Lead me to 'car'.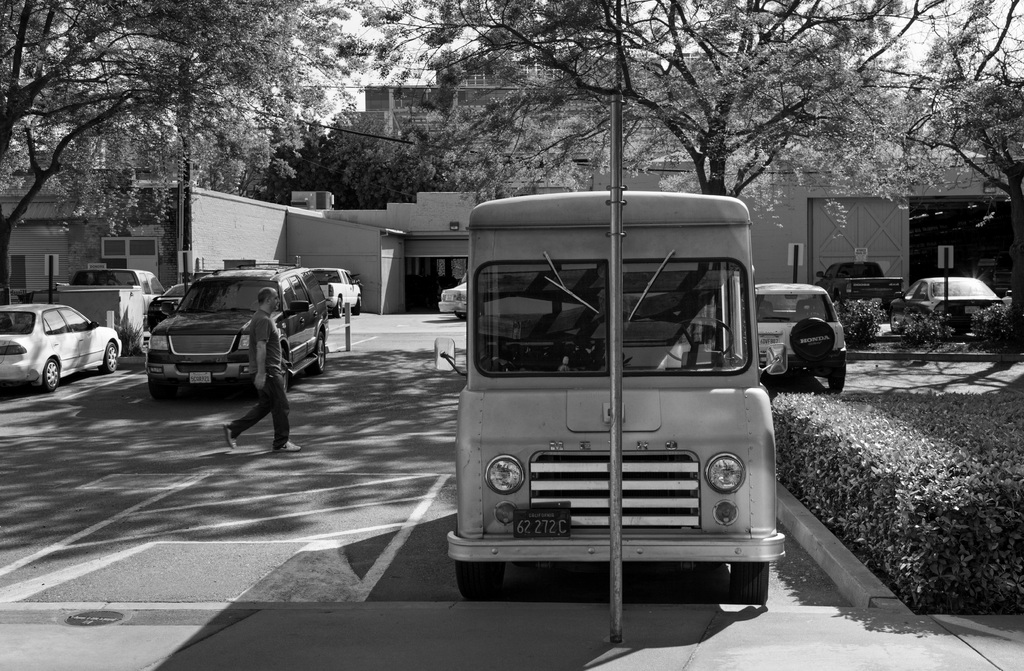
Lead to 308/269/360/318.
